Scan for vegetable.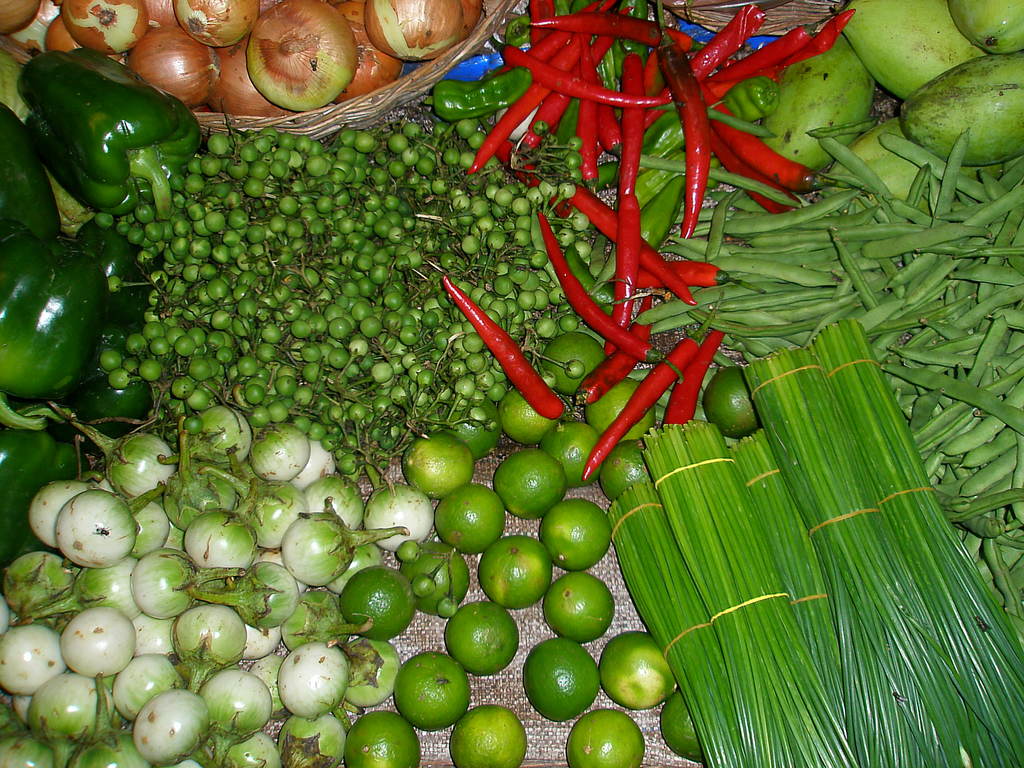
Scan result: {"x1": 260, "y1": 549, "x2": 287, "y2": 568}.
